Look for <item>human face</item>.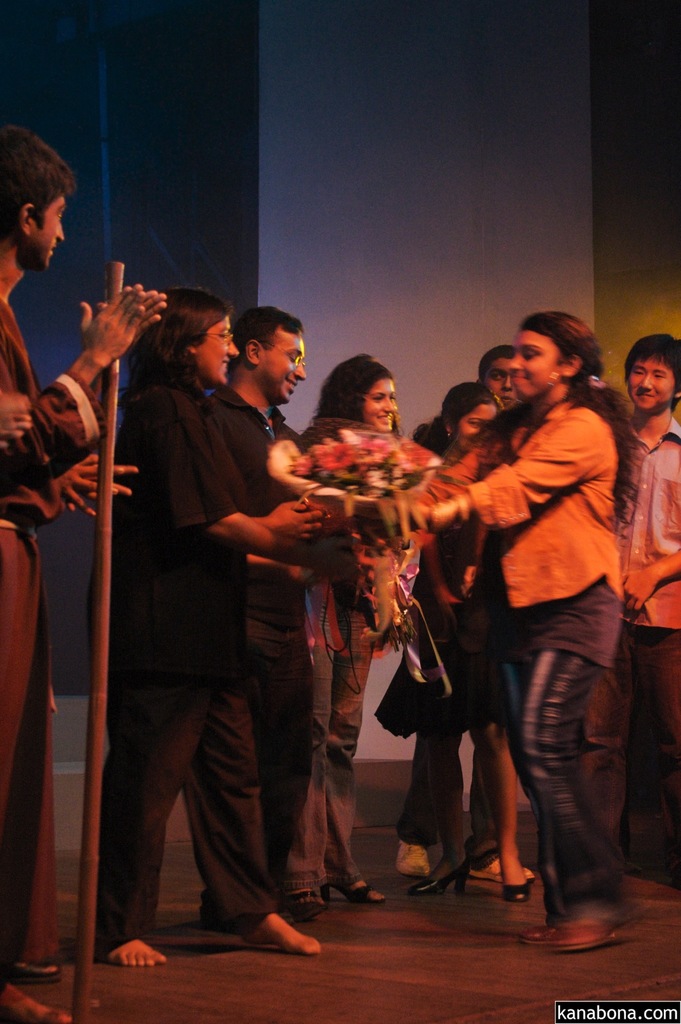
Found: (627,351,674,412).
